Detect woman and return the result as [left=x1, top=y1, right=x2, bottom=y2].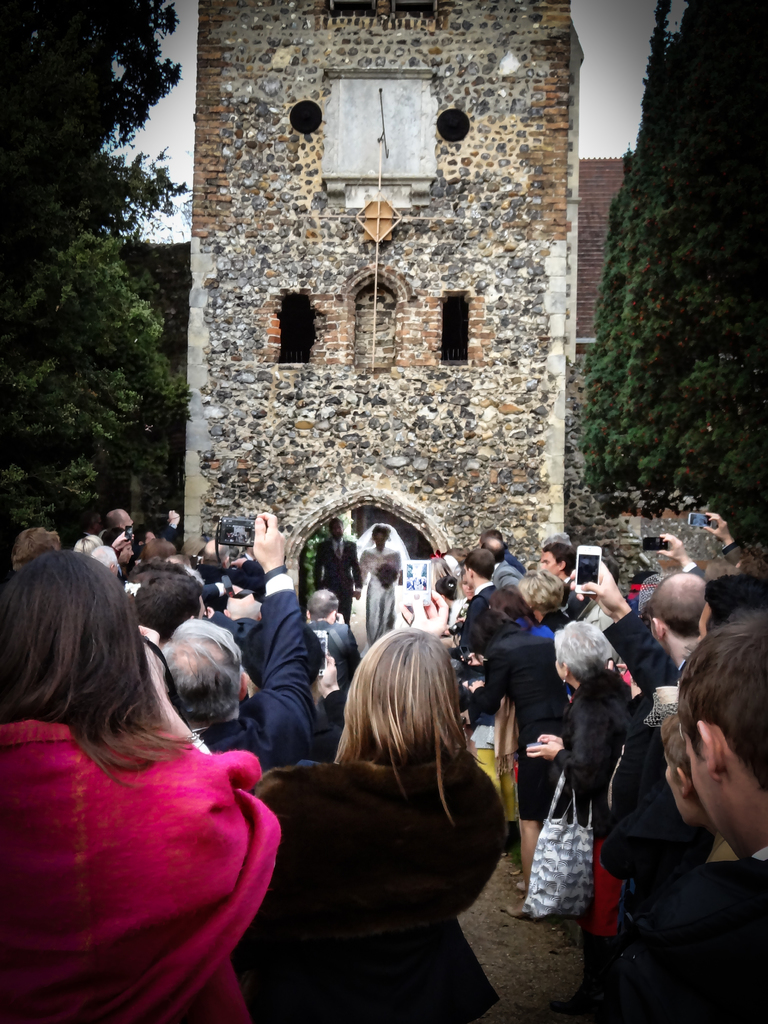
[left=351, top=523, right=410, bottom=654].
